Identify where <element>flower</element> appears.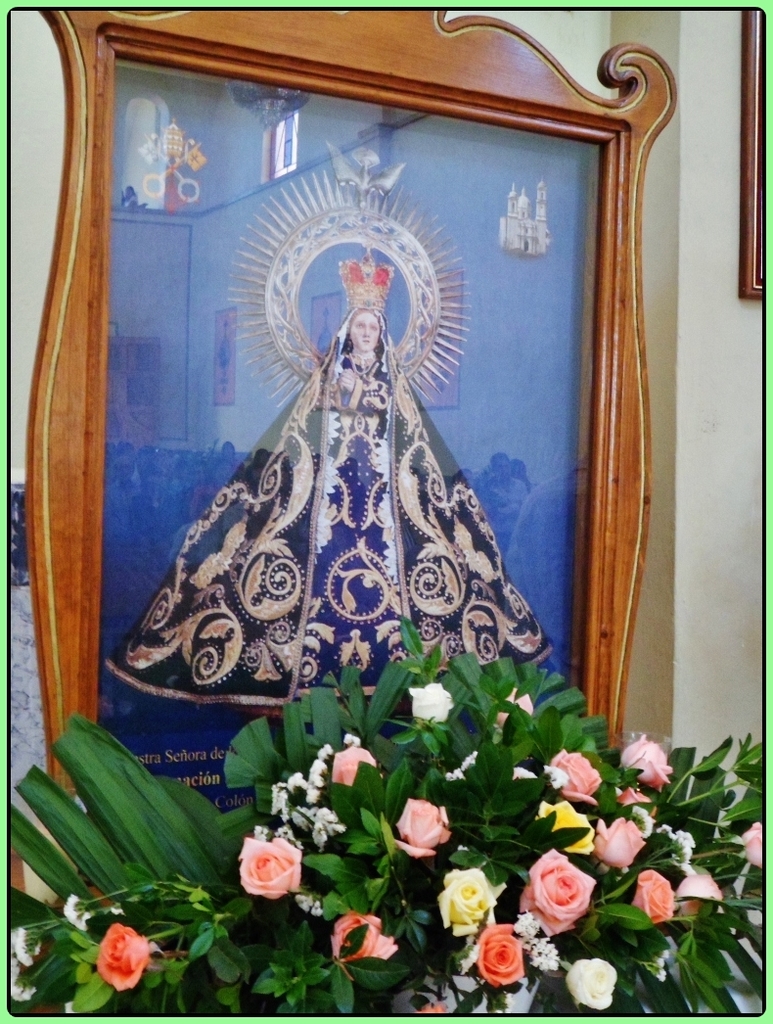
Appears at Rect(13, 927, 43, 964).
